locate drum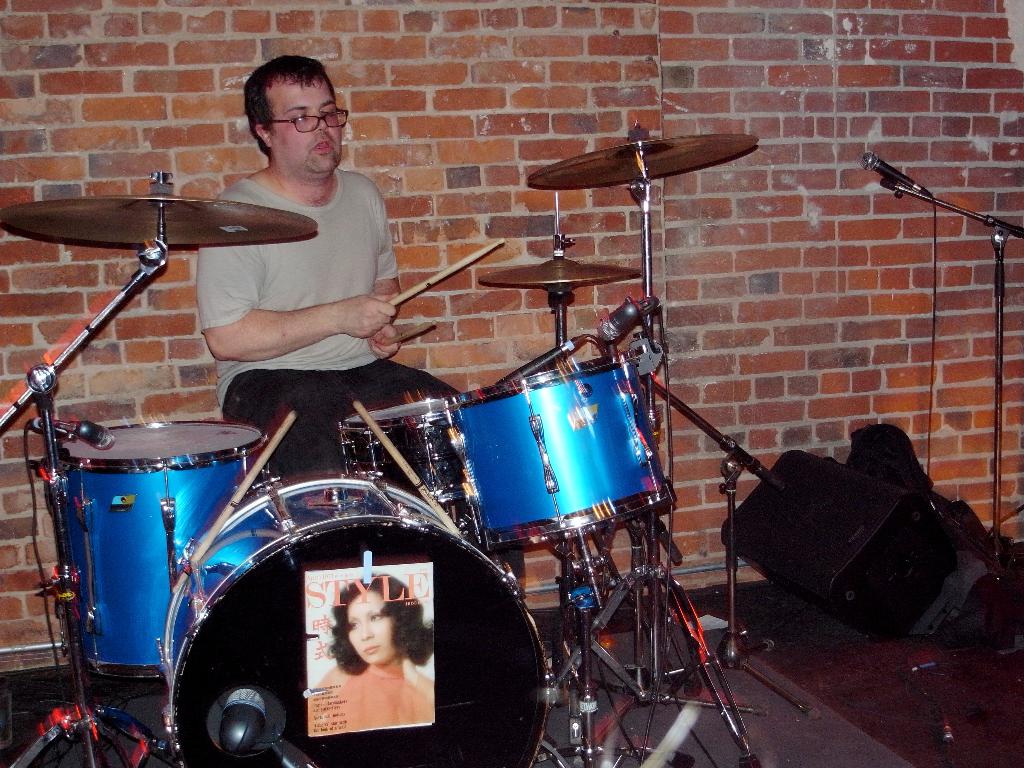
locate(157, 467, 552, 767)
